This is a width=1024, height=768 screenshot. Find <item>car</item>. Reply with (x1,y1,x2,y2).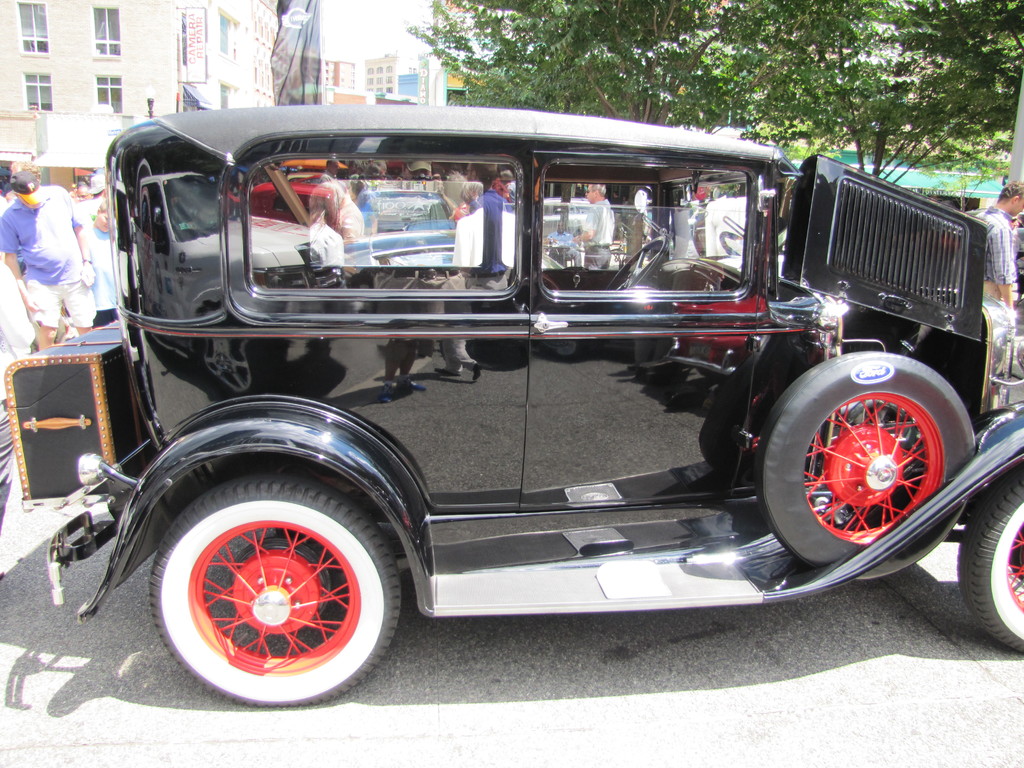
(0,104,1023,712).
